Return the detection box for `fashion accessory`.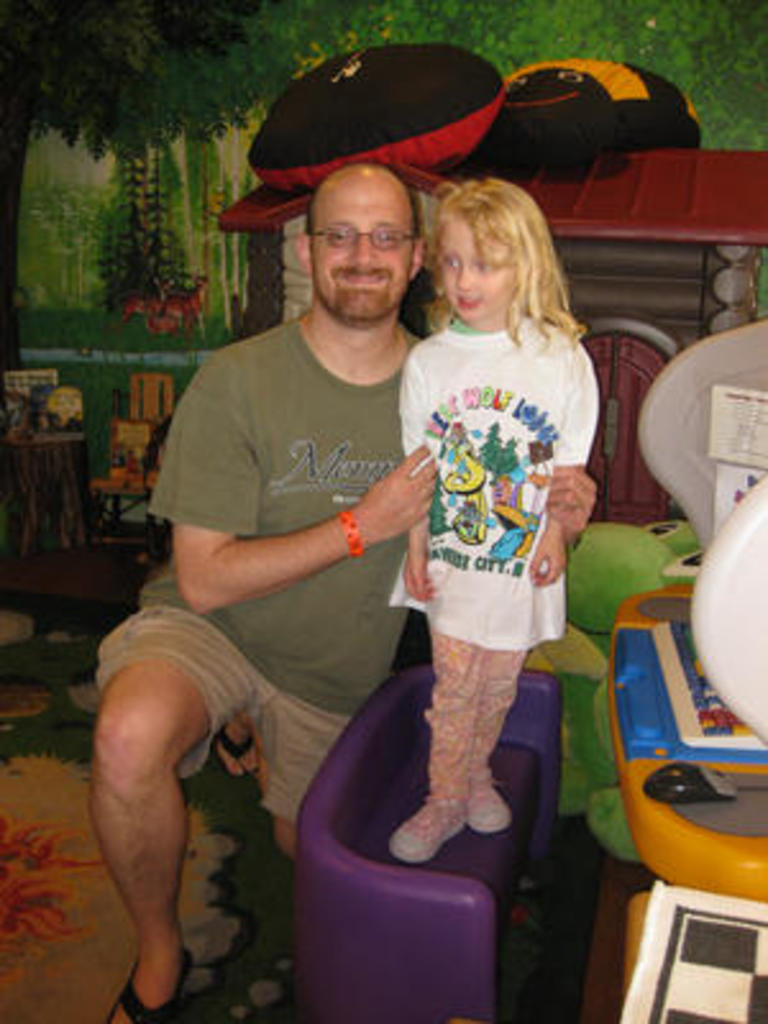
[left=466, top=650, right=532, bottom=827].
